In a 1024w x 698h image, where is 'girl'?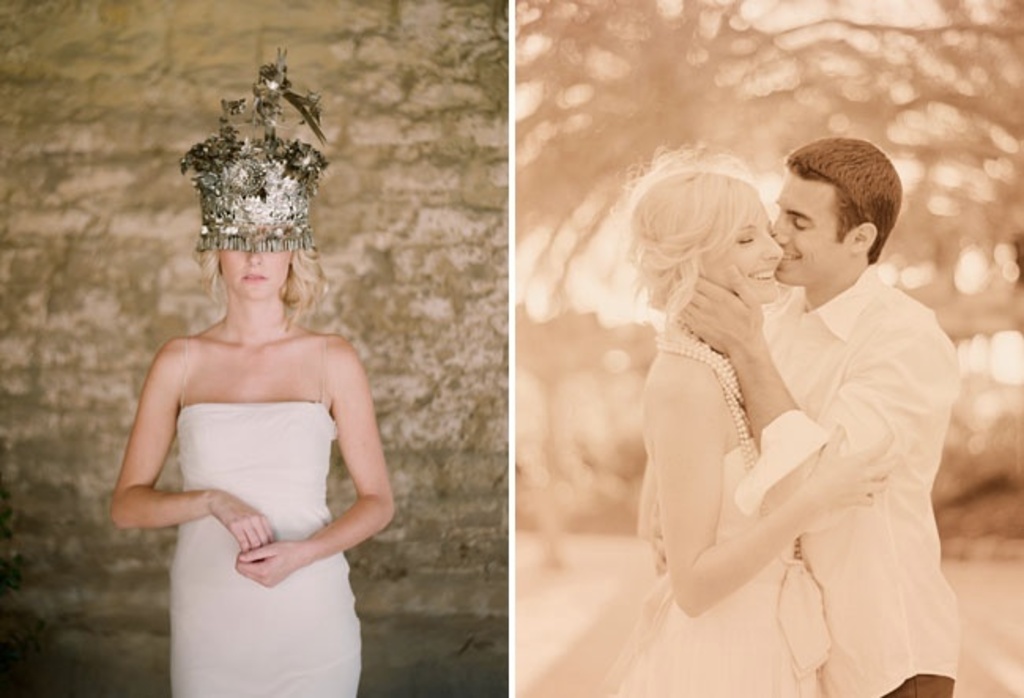
109:47:397:696.
